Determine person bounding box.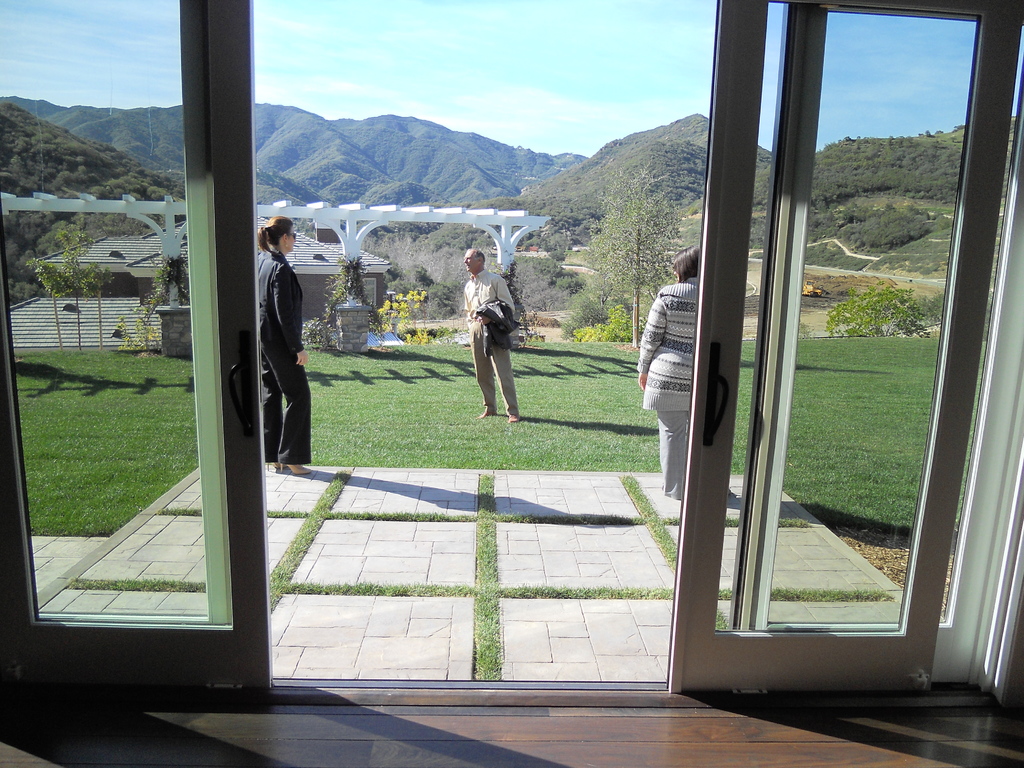
Determined: [627, 243, 694, 497].
